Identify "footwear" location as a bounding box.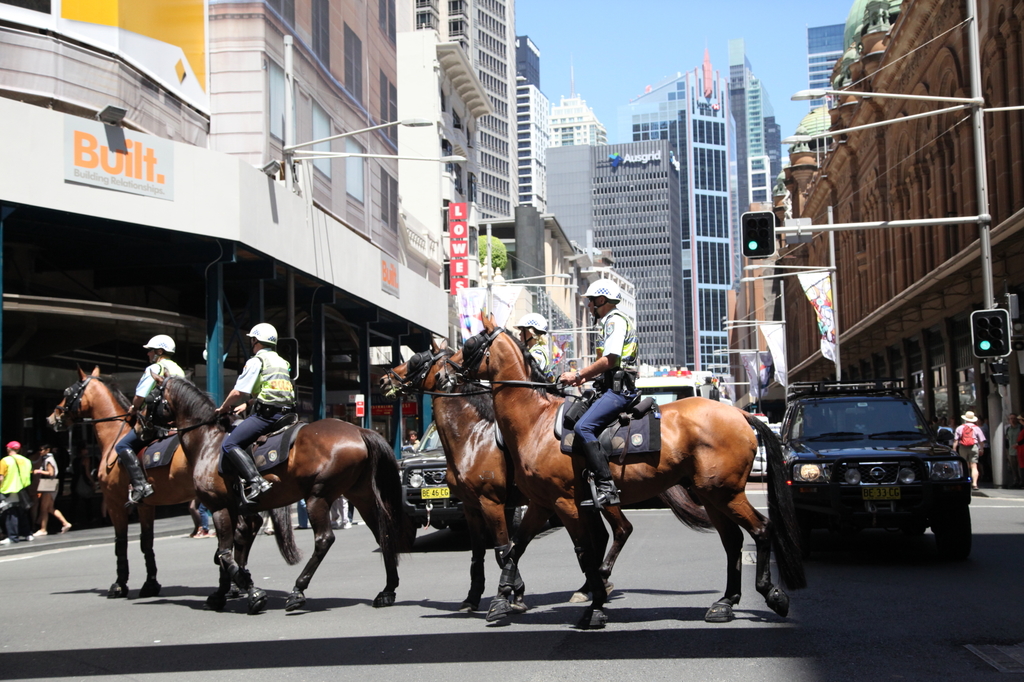
bbox=(969, 481, 981, 492).
